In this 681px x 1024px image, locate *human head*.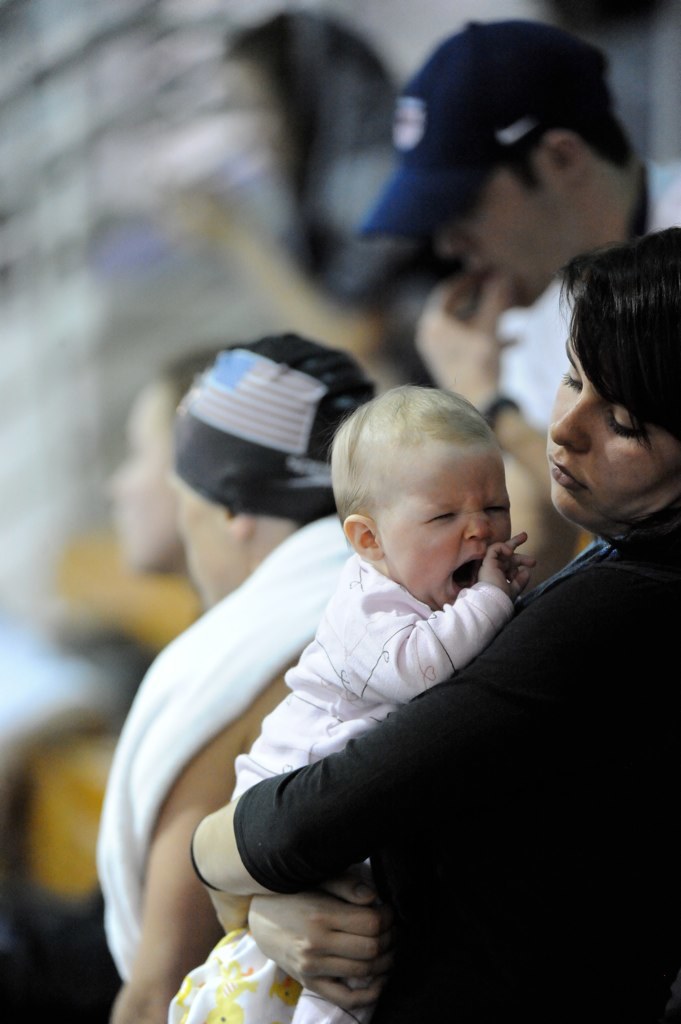
Bounding box: pyautogui.locateOnScreen(386, 22, 634, 294).
